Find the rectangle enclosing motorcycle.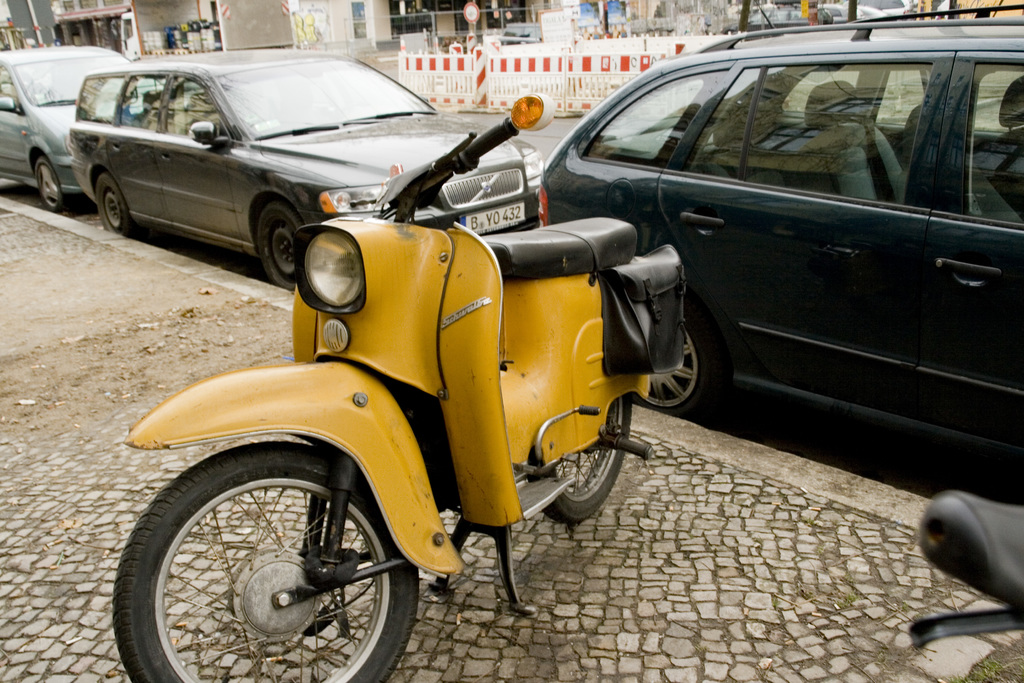
(115,92,685,682).
